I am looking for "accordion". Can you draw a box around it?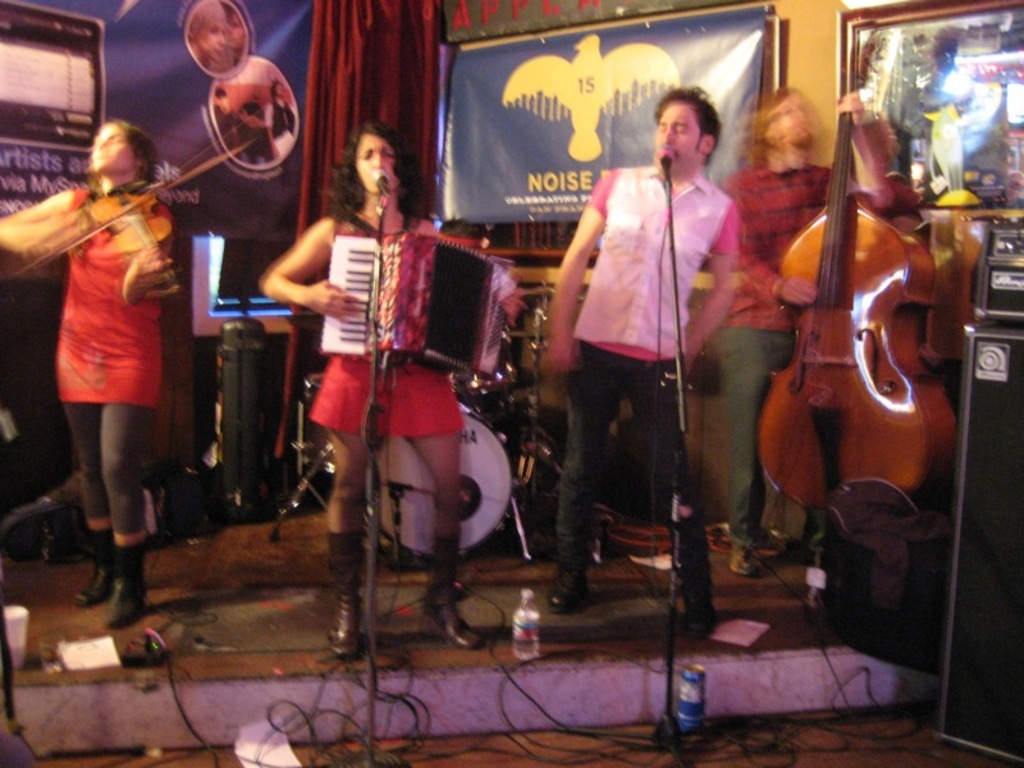
Sure, the bounding box is bbox(278, 196, 513, 406).
